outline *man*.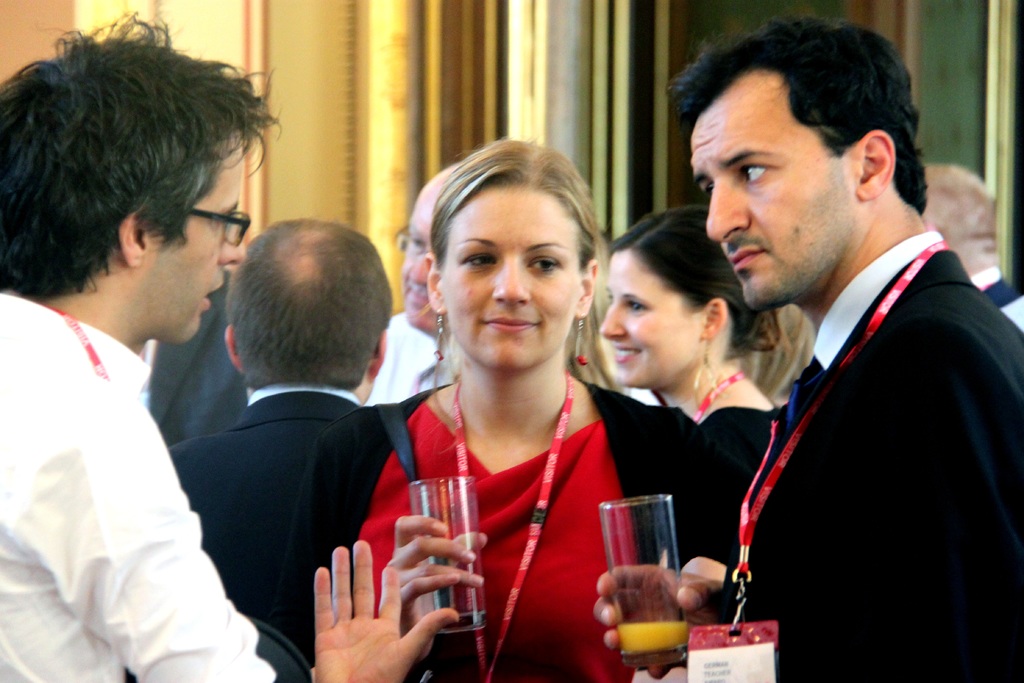
Outline: bbox=(576, 55, 1004, 666).
